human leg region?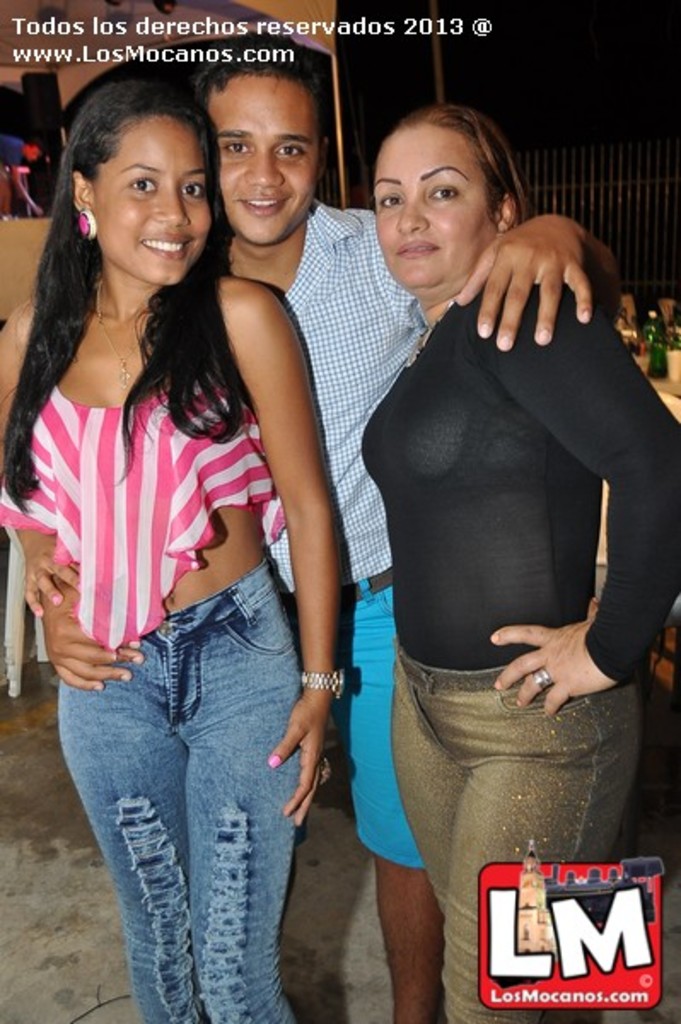
Rect(55, 611, 283, 1005)
